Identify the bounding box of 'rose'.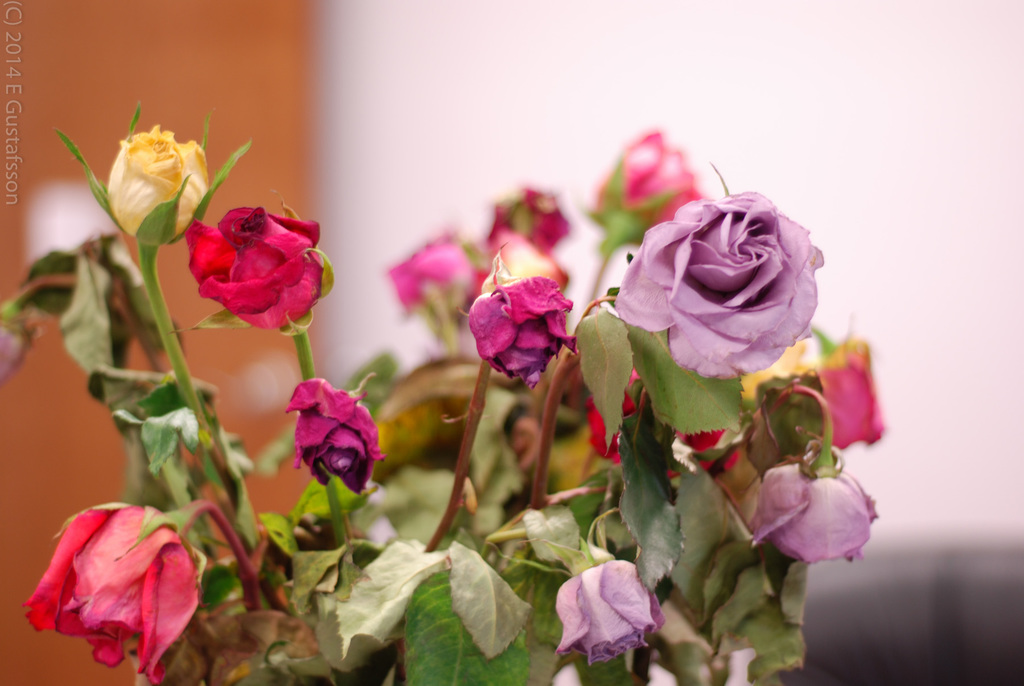
Rect(615, 190, 826, 380).
